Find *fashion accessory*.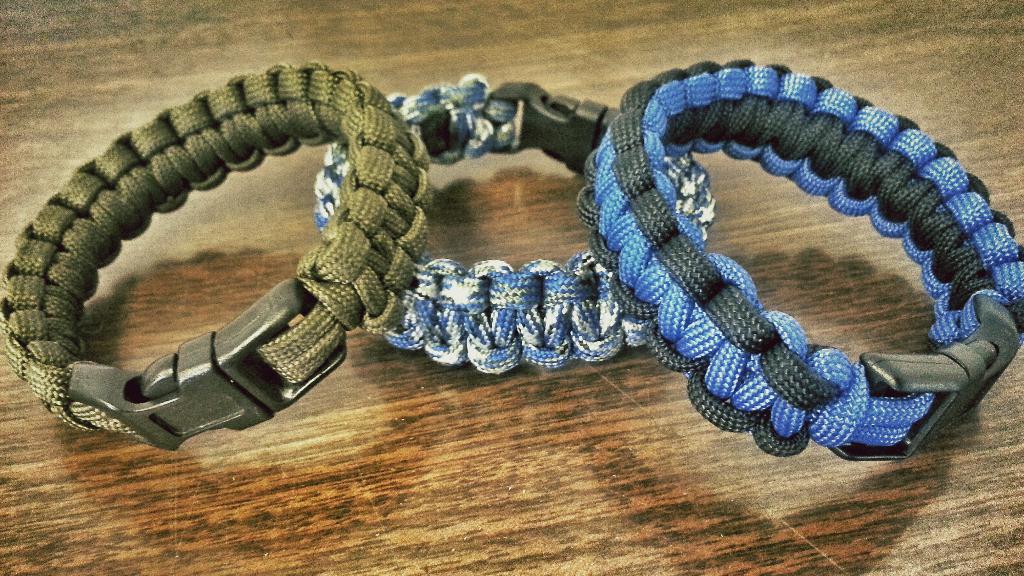
l=0, t=48, r=432, b=449.
